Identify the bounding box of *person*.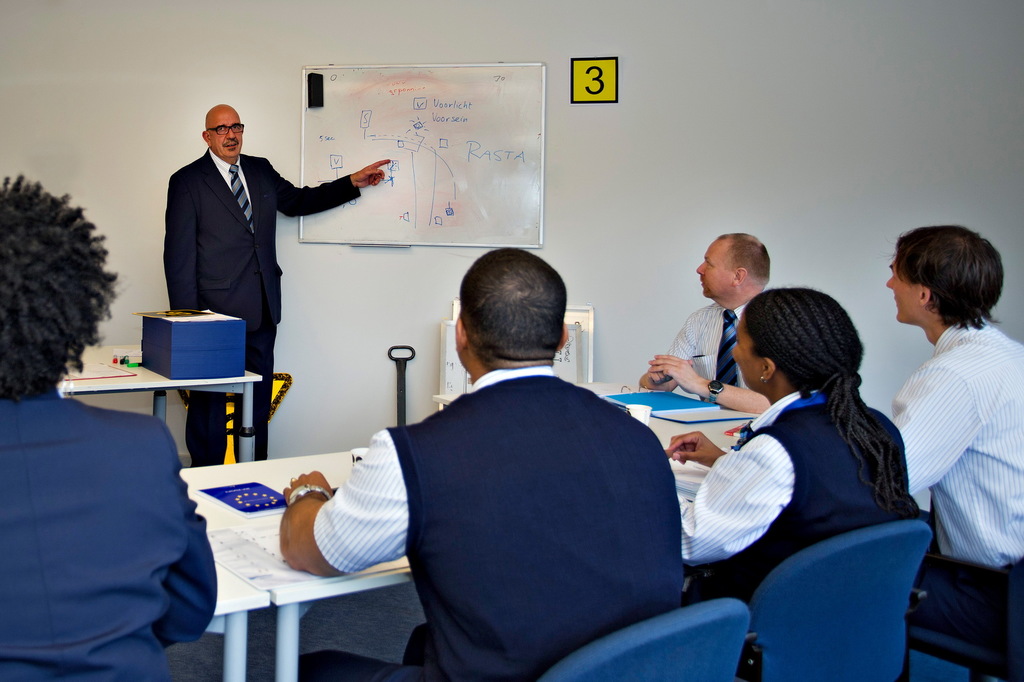
[0,173,219,681].
